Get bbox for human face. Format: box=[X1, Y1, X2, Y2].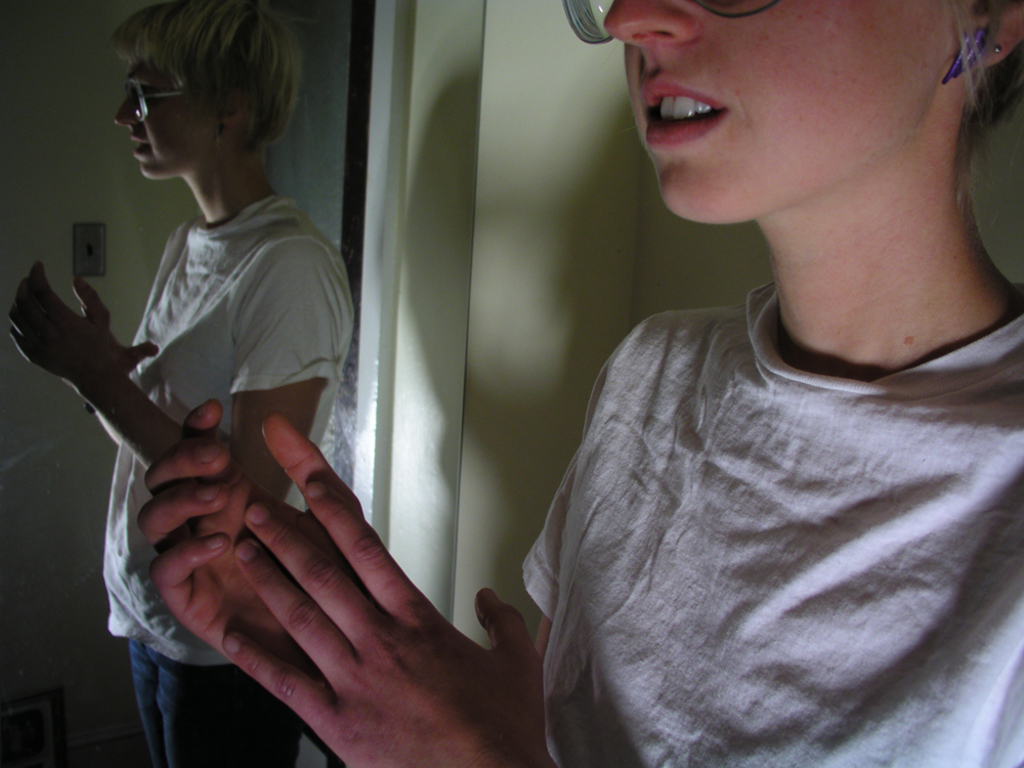
box=[600, 0, 948, 224].
